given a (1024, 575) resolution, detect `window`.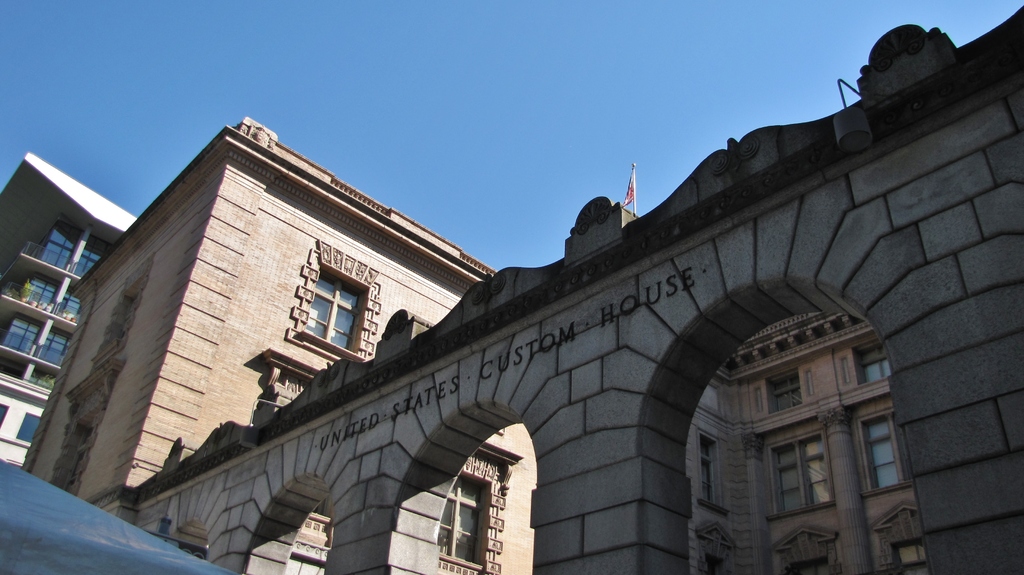
[left=763, top=436, right=831, bottom=512].
